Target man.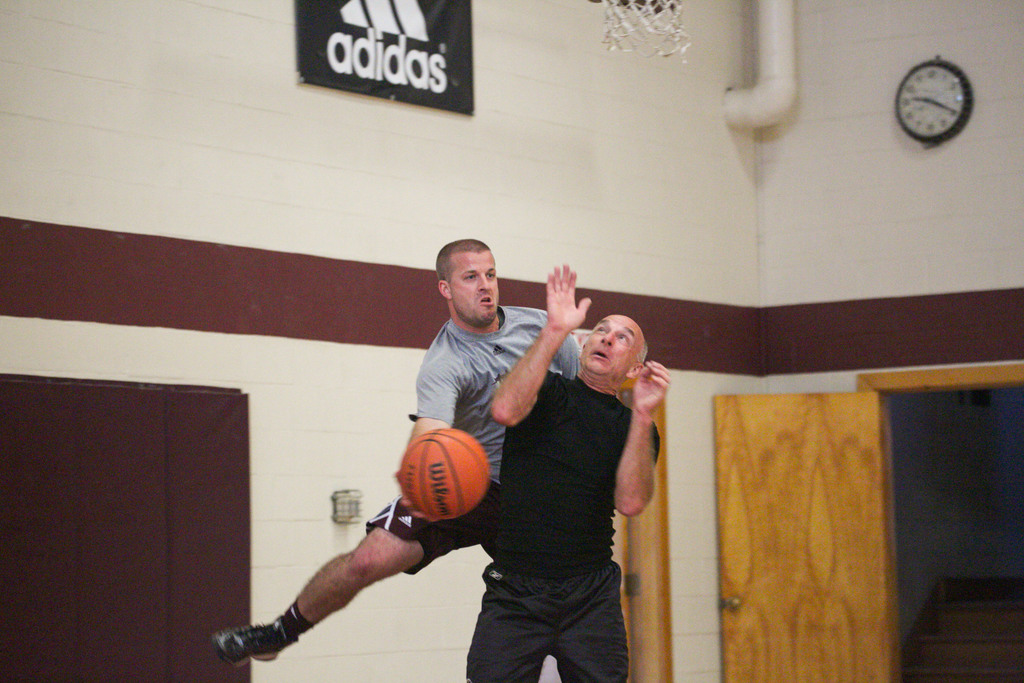
Target region: detection(224, 244, 579, 662).
